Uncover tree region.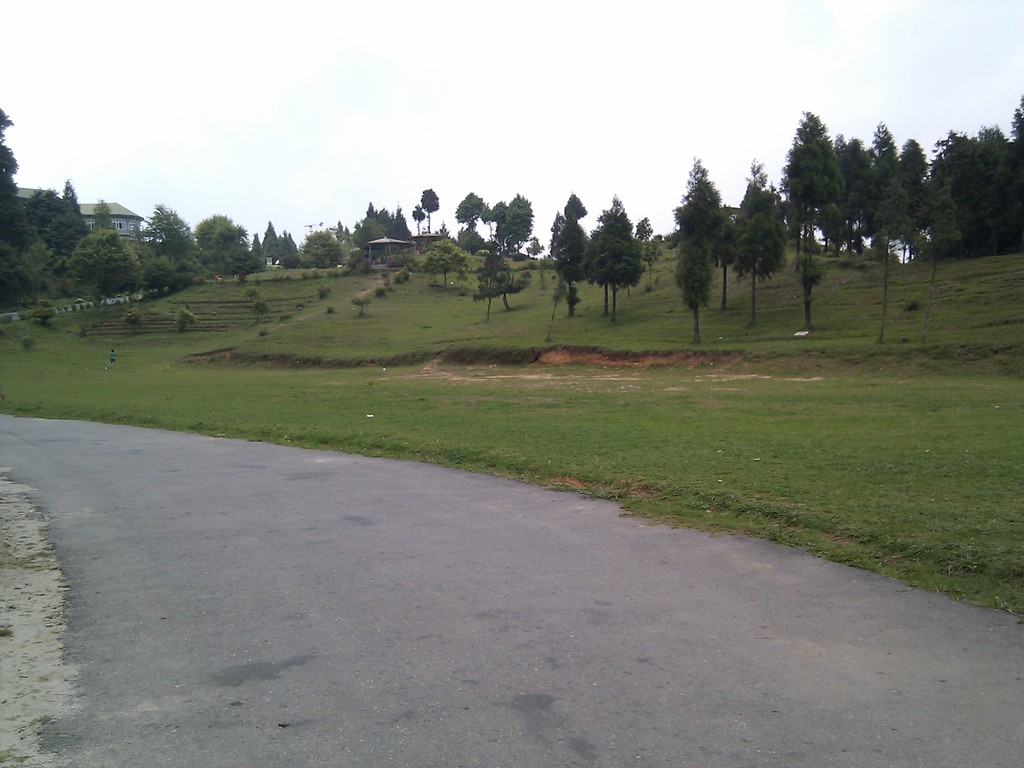
Uncovered: region(316, 286, 330, 301).
